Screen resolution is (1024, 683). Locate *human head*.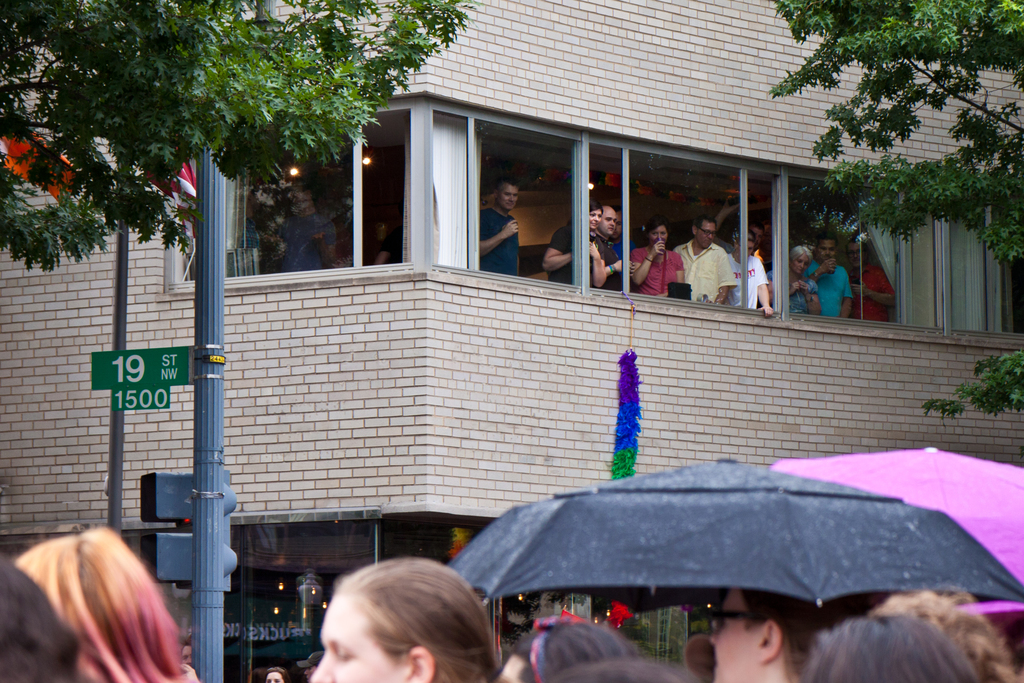
[x1=646, y1=220, x2=670, y2=246].
